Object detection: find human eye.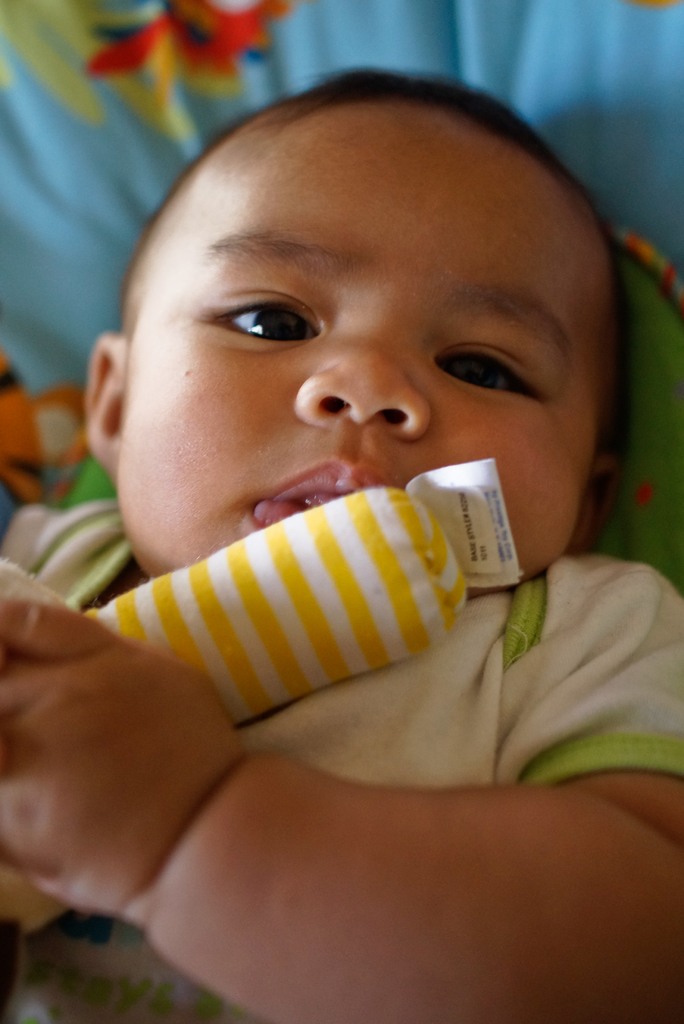
[x1=212, y1=282, x2=316, y2=340].
